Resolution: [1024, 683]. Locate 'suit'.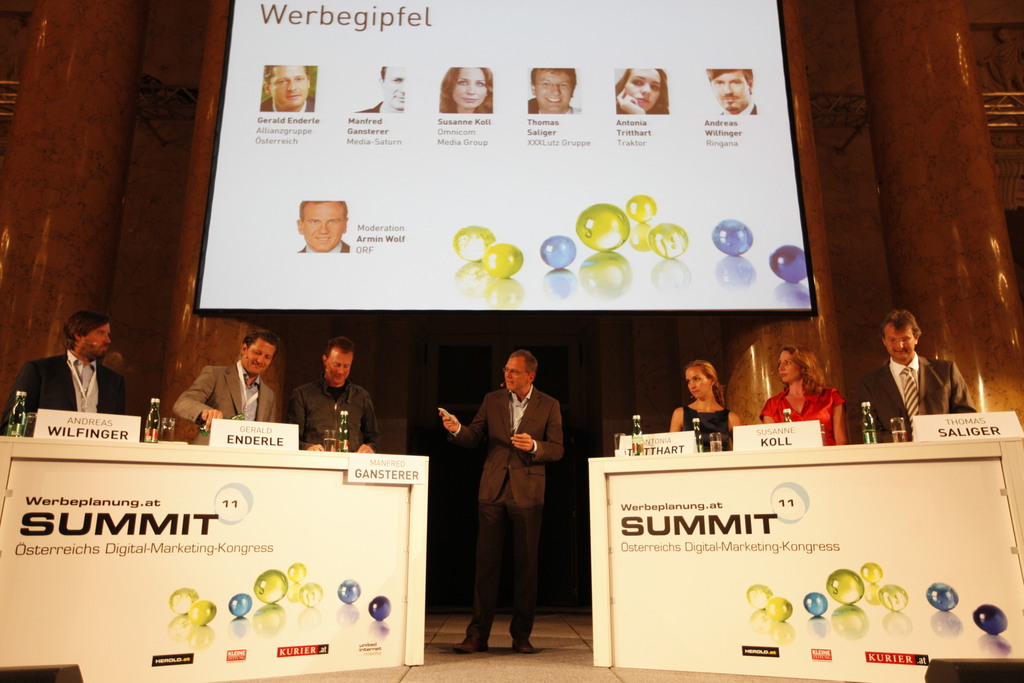
{"left": 453, "top": 359, "right": 566, "bottom": 648}.
